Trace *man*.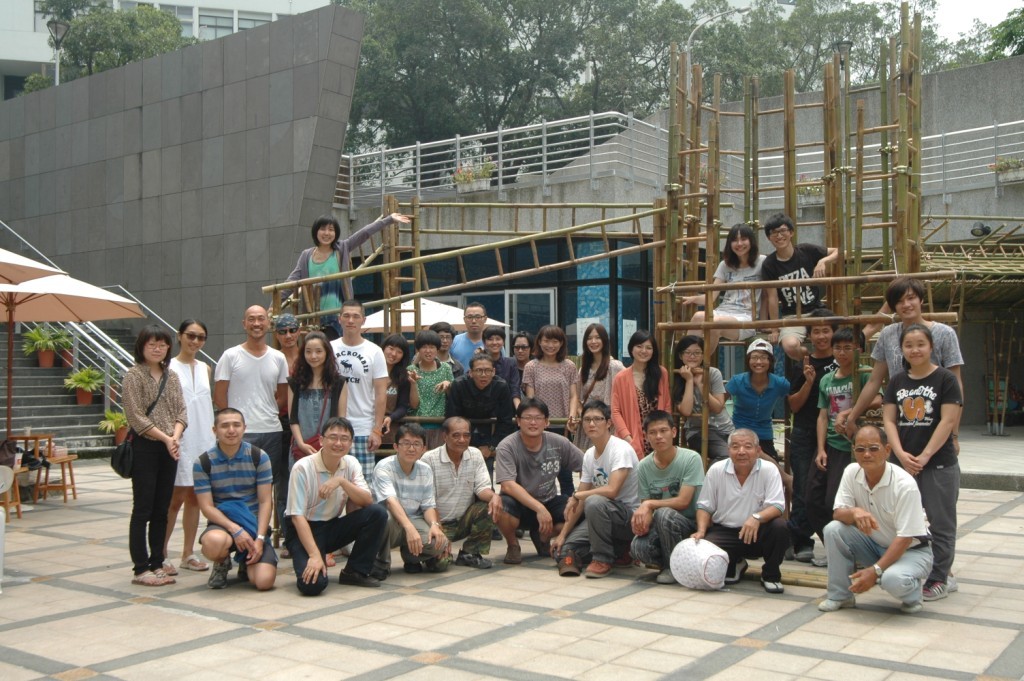
Traced to [x1=280, y1=414, x2=389, y2=599].
